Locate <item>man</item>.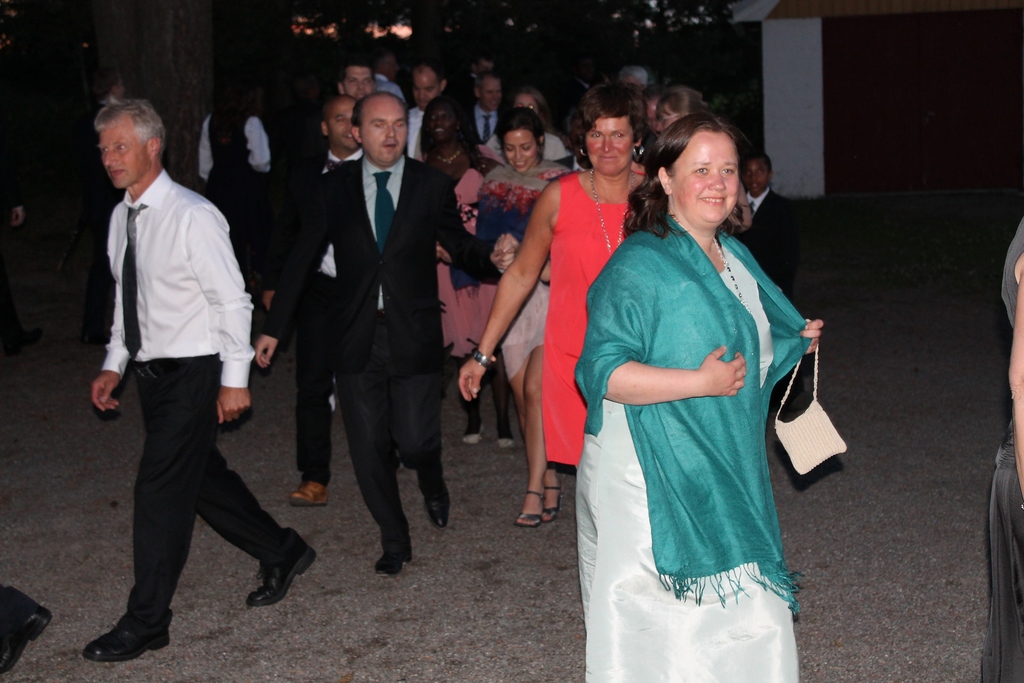
Bounding box: bbox=(198, 79, 267, 265).
